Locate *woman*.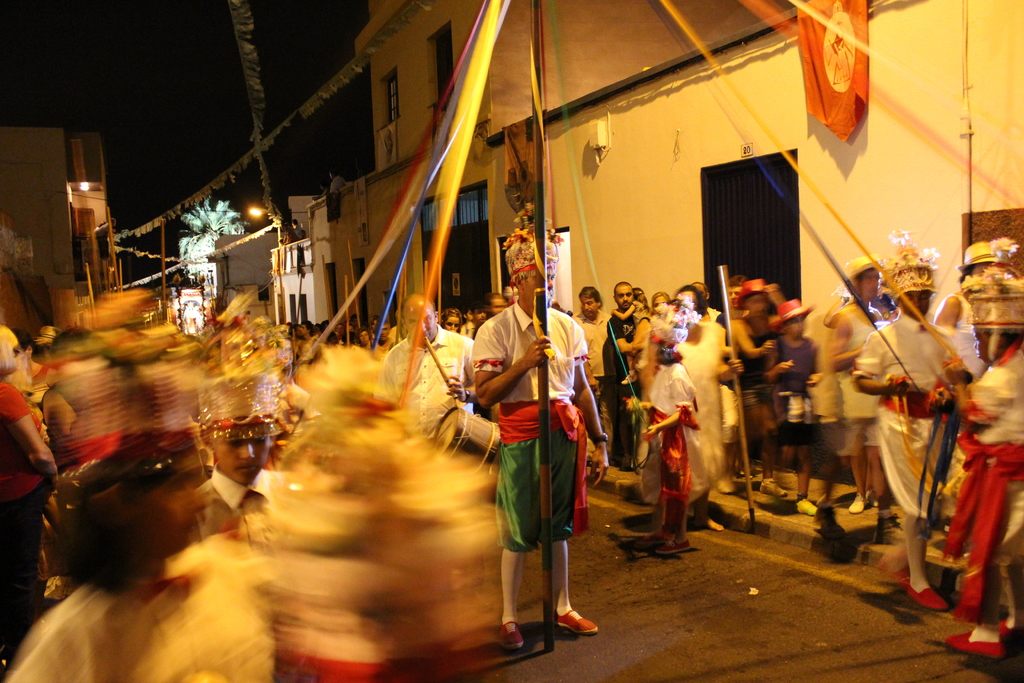
Bounding box: x1=724, y1=273, x2=788, y2=495.
